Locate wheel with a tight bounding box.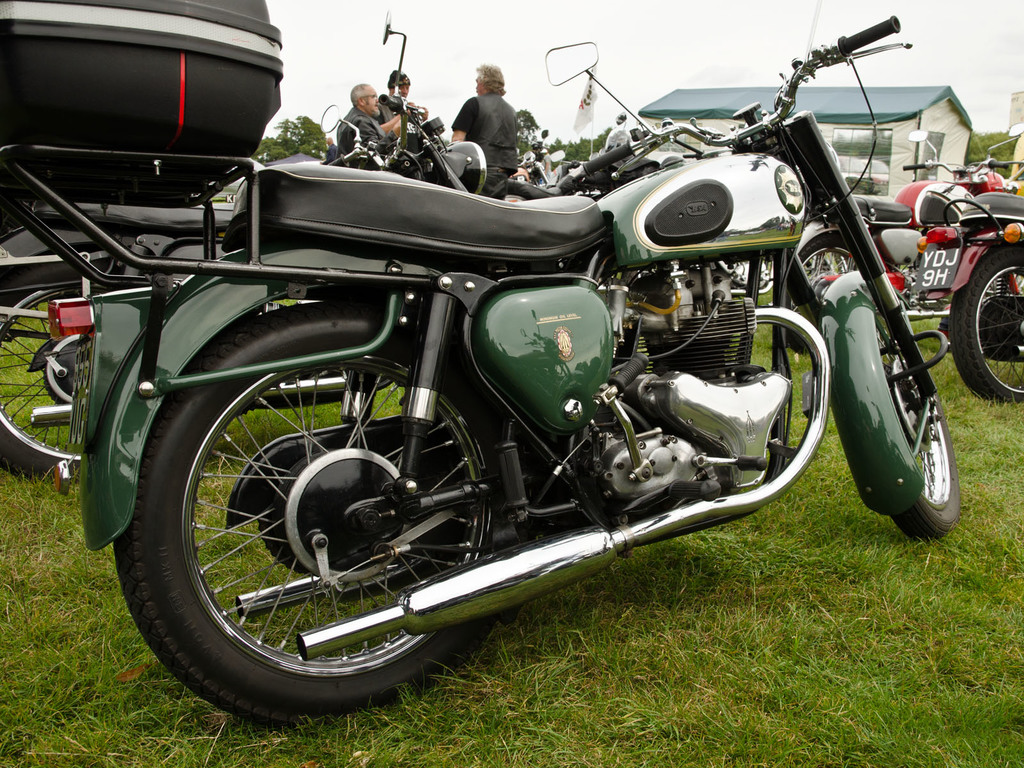
bbox=[0, 253, 144, 477].
